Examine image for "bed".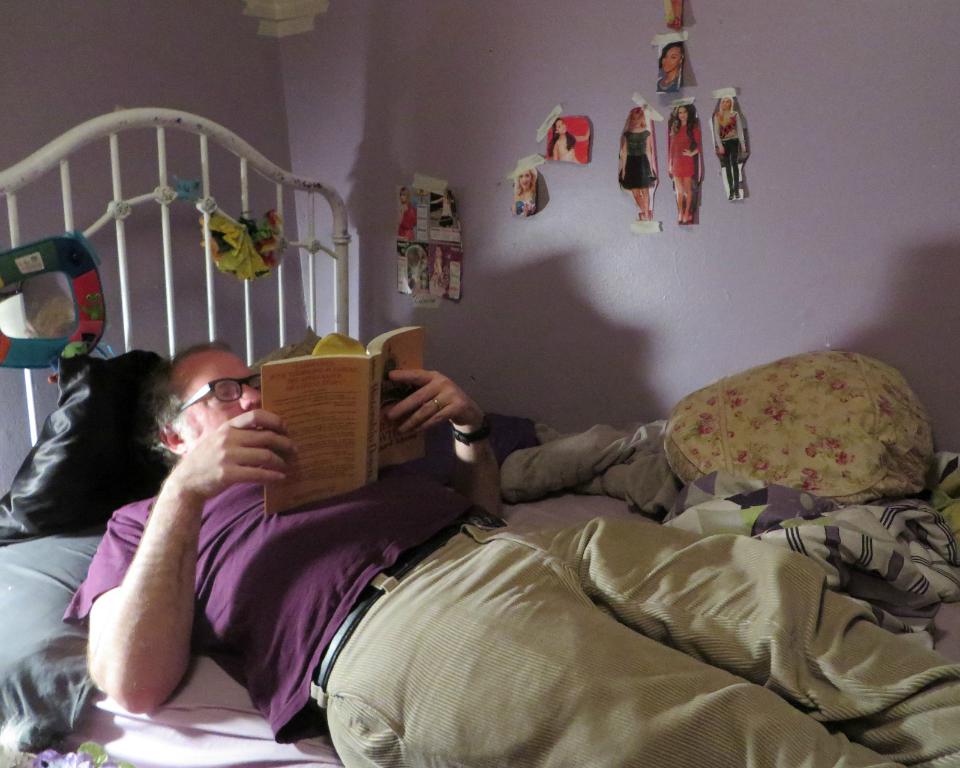
Examination result: {"x1": 0, "y1": 104, "x2": 959, "y2": 767}.
